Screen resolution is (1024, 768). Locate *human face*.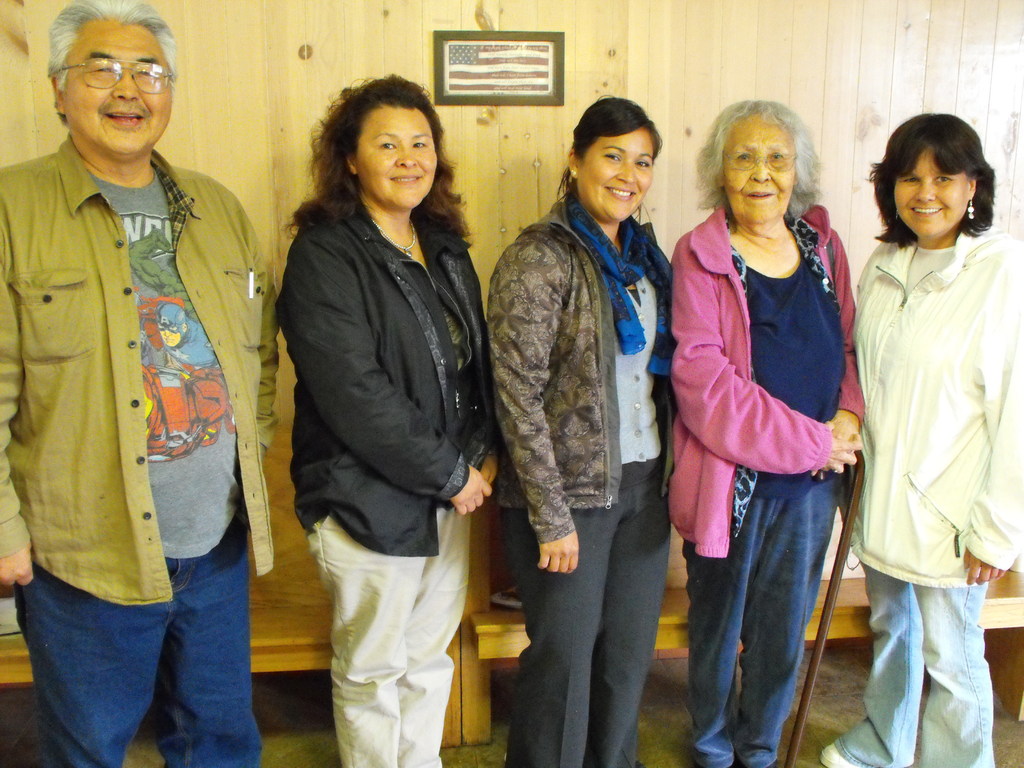
l=63, t=8, r=175, b=161.
